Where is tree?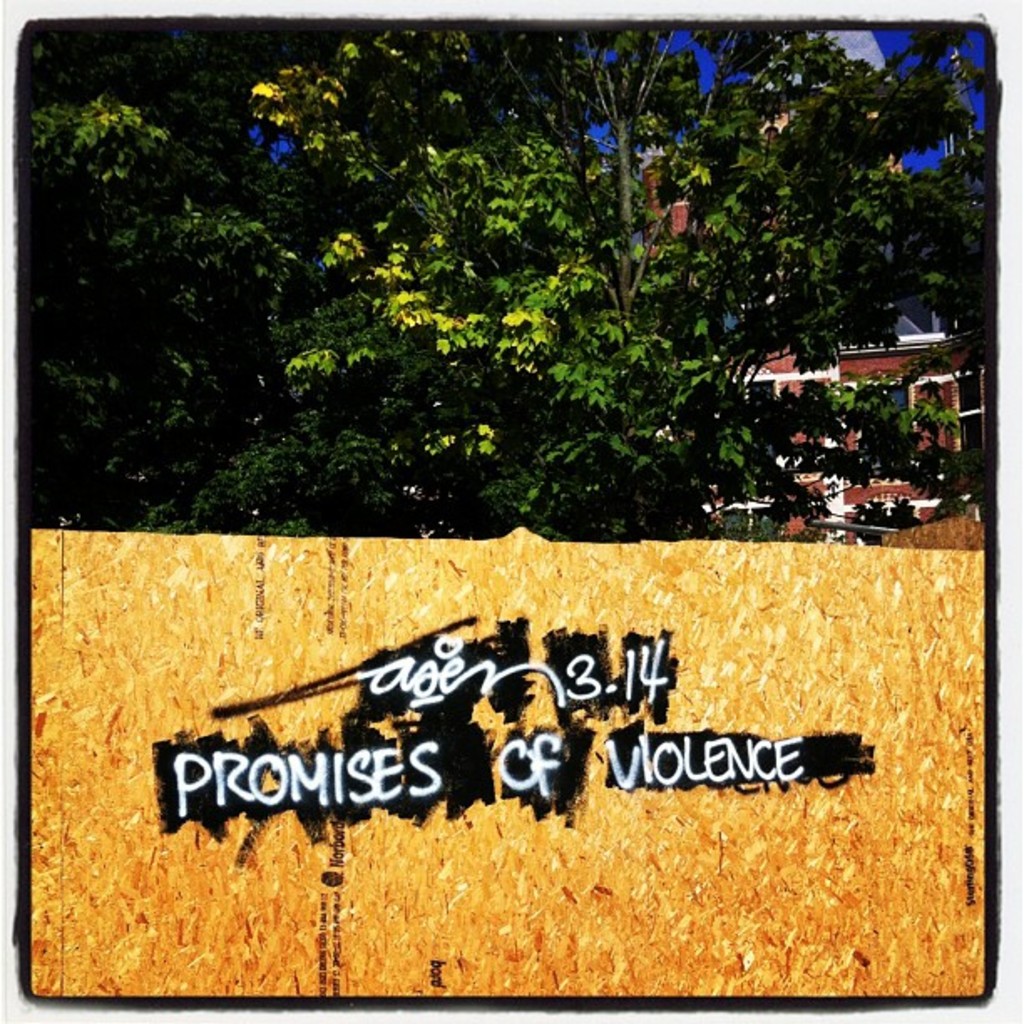
detection(25, 80, 852, 554).
